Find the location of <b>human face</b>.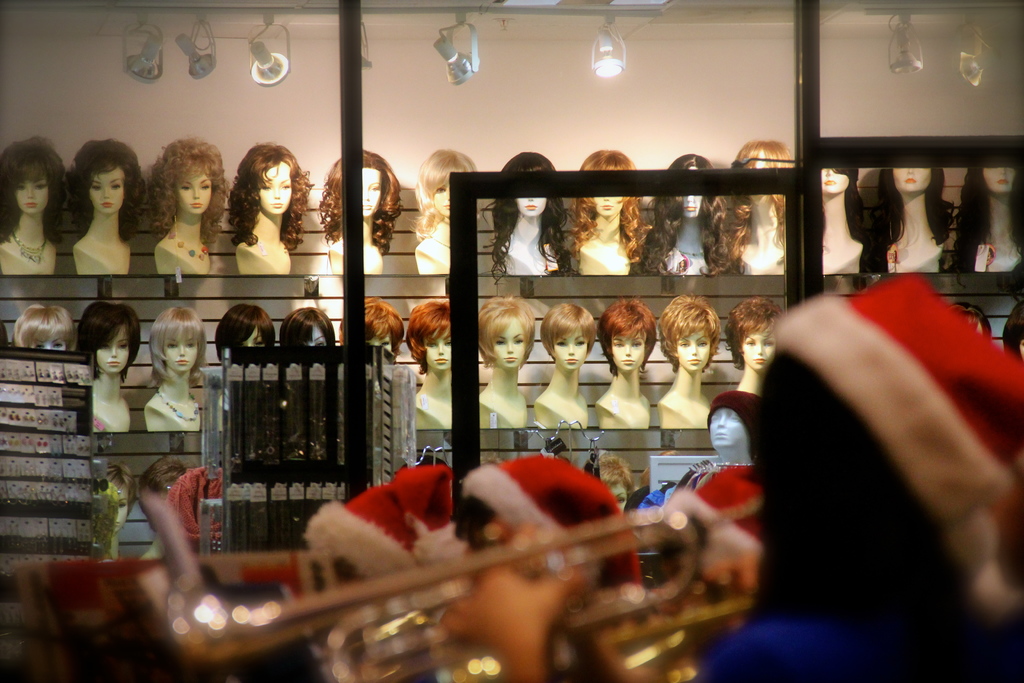
Location: box=[425, 336, 452, 367].
